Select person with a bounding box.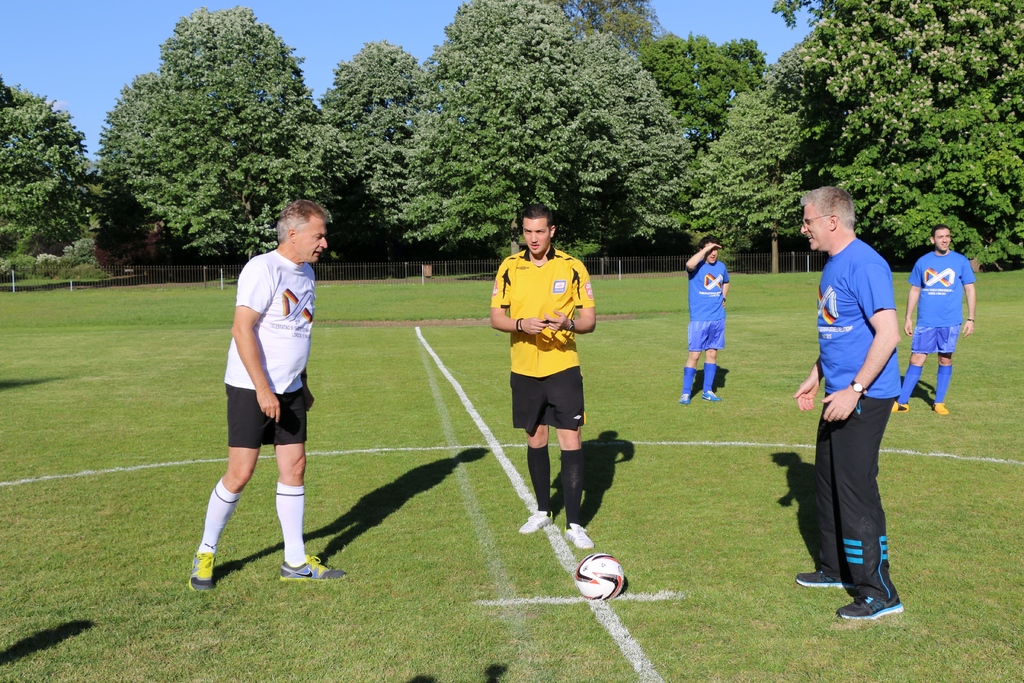
rect(188, 199, 346, 591).
